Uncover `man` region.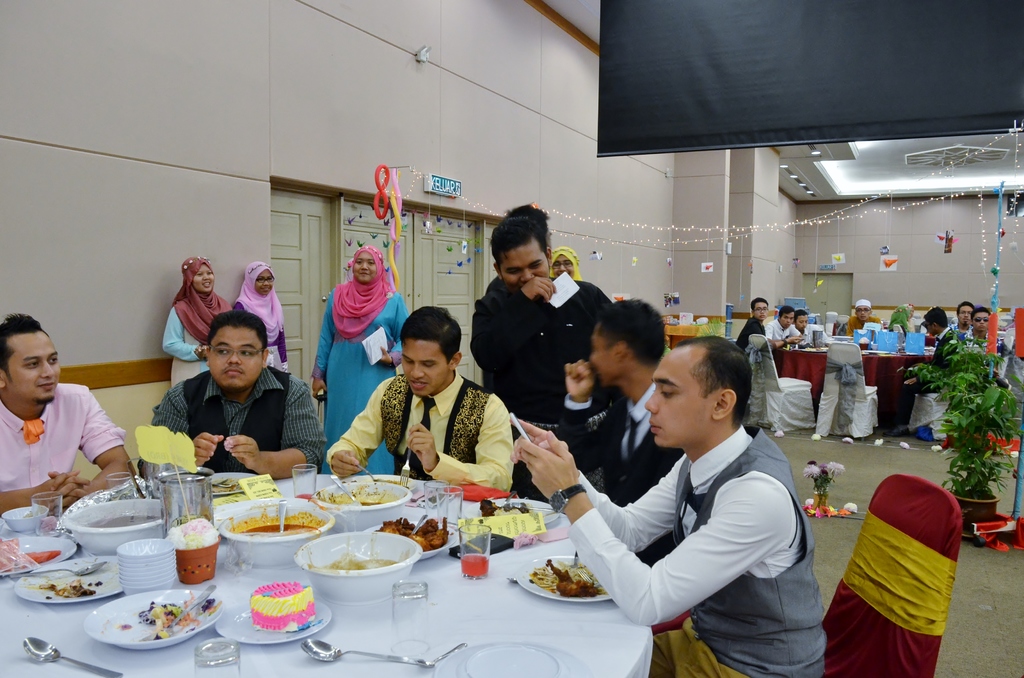
Uncovered: x1=887 y1=305 x2=962 y2=436.
